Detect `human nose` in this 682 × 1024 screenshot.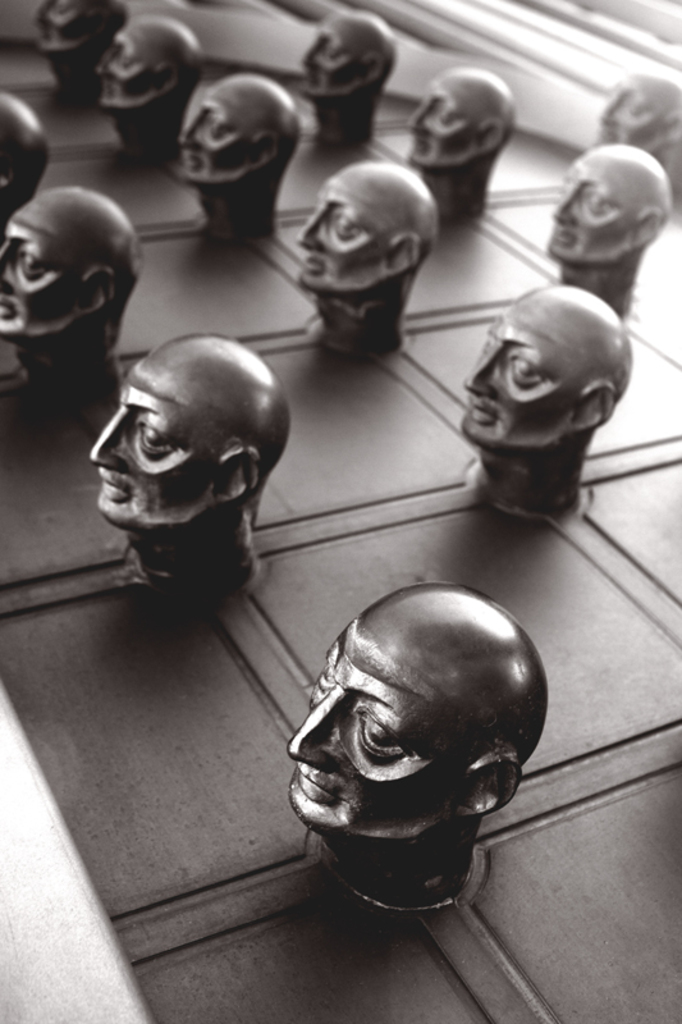
Detection: box(299, 33, 320, 61).
